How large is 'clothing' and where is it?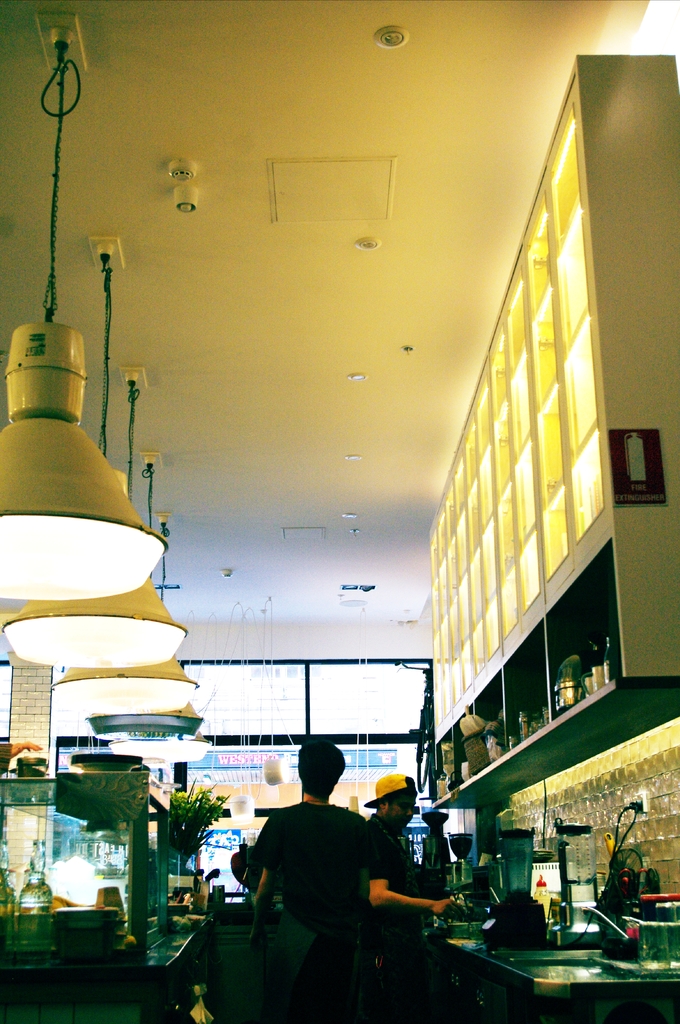
Bounding box: (left=244, top=794, right=384, bottom=964).
